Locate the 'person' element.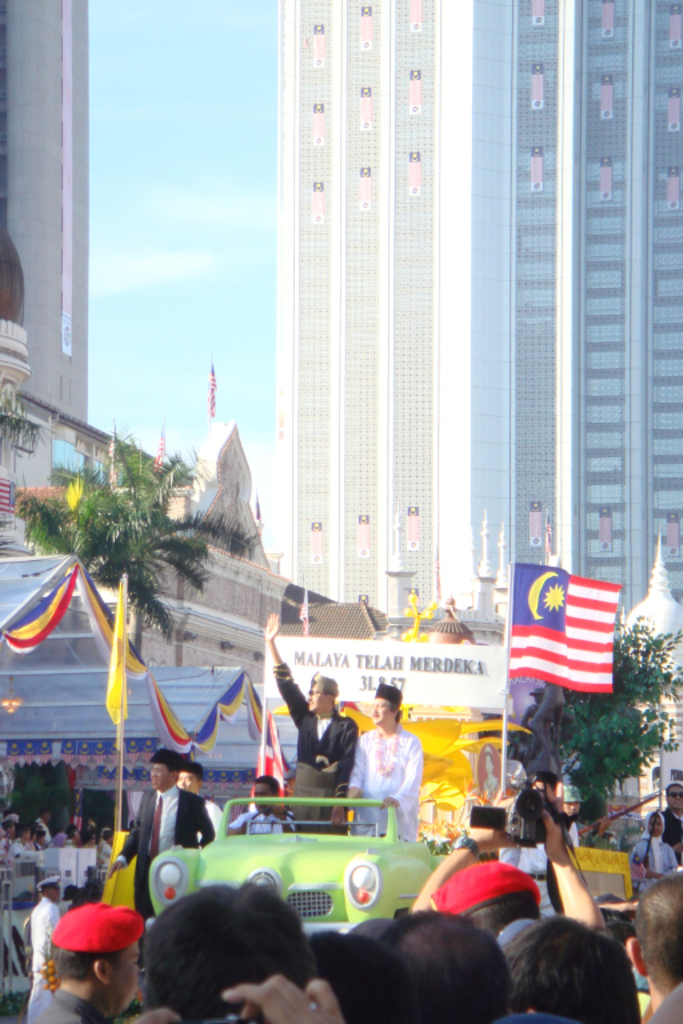
Element bbox: (x1=107, y1=744, x2=219, y2=915).
